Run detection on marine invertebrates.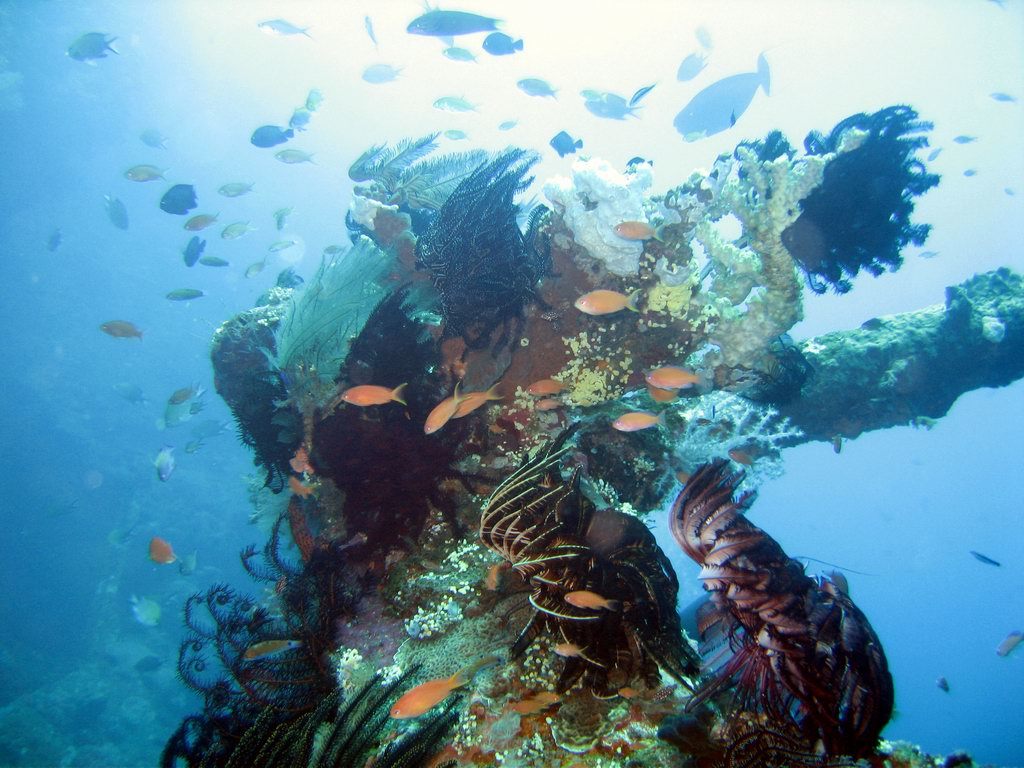
Result: BBox(565, 589, 618, 612).
